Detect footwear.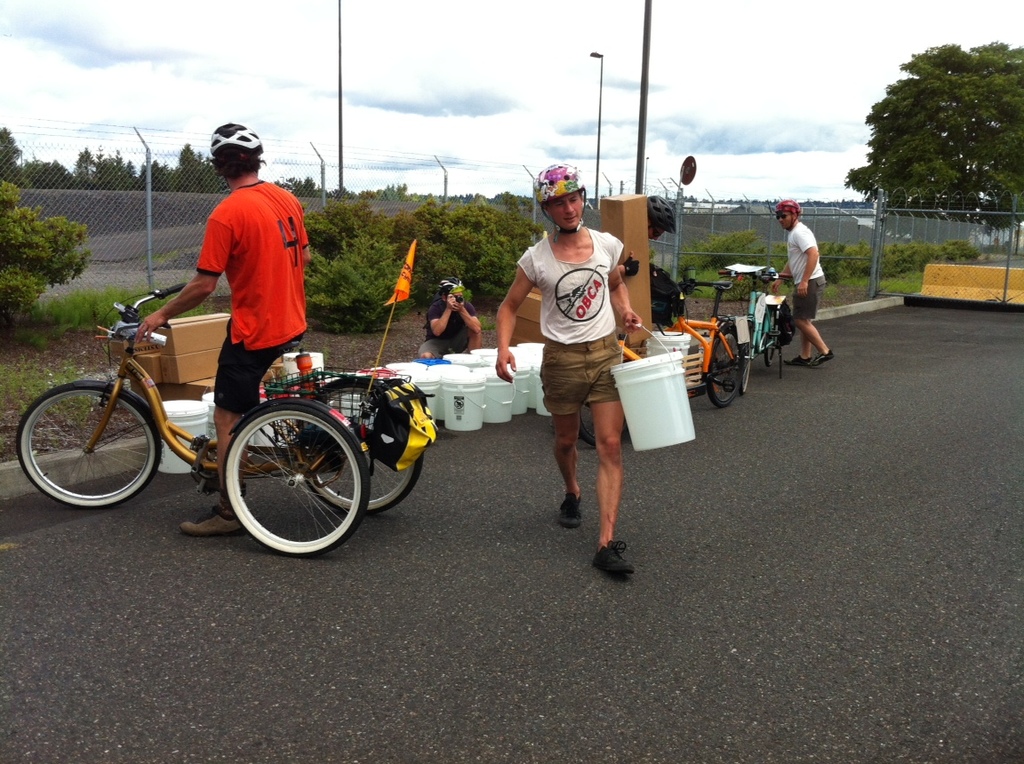
Detected at crop(811, 347, 837, 364).
